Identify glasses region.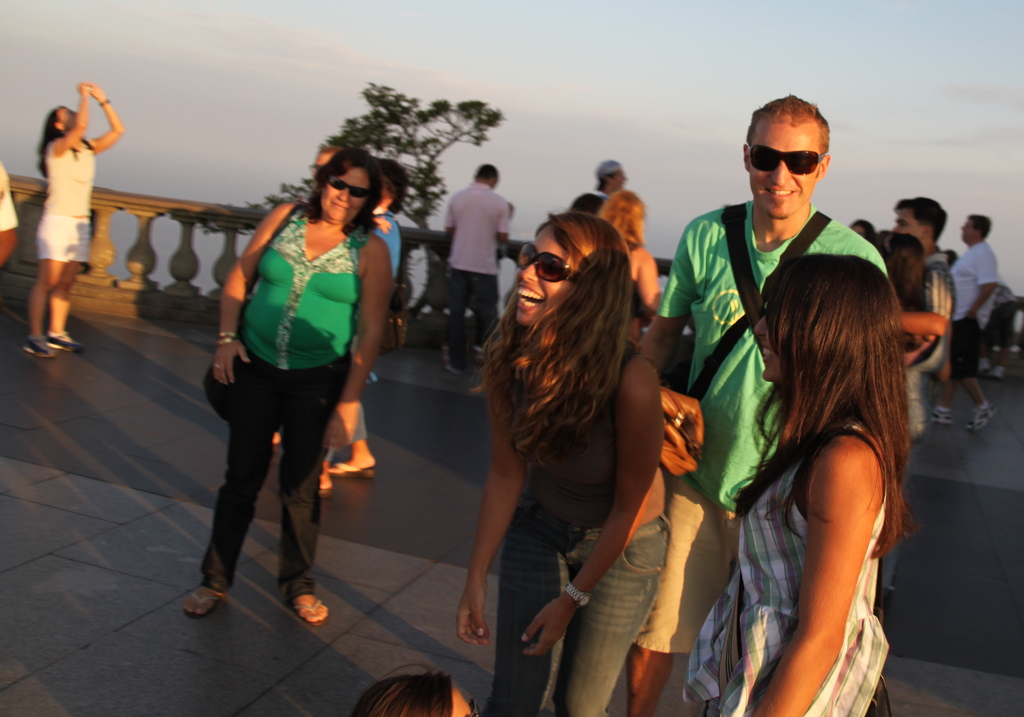
Region: rect(328, 171, 372, 204).
